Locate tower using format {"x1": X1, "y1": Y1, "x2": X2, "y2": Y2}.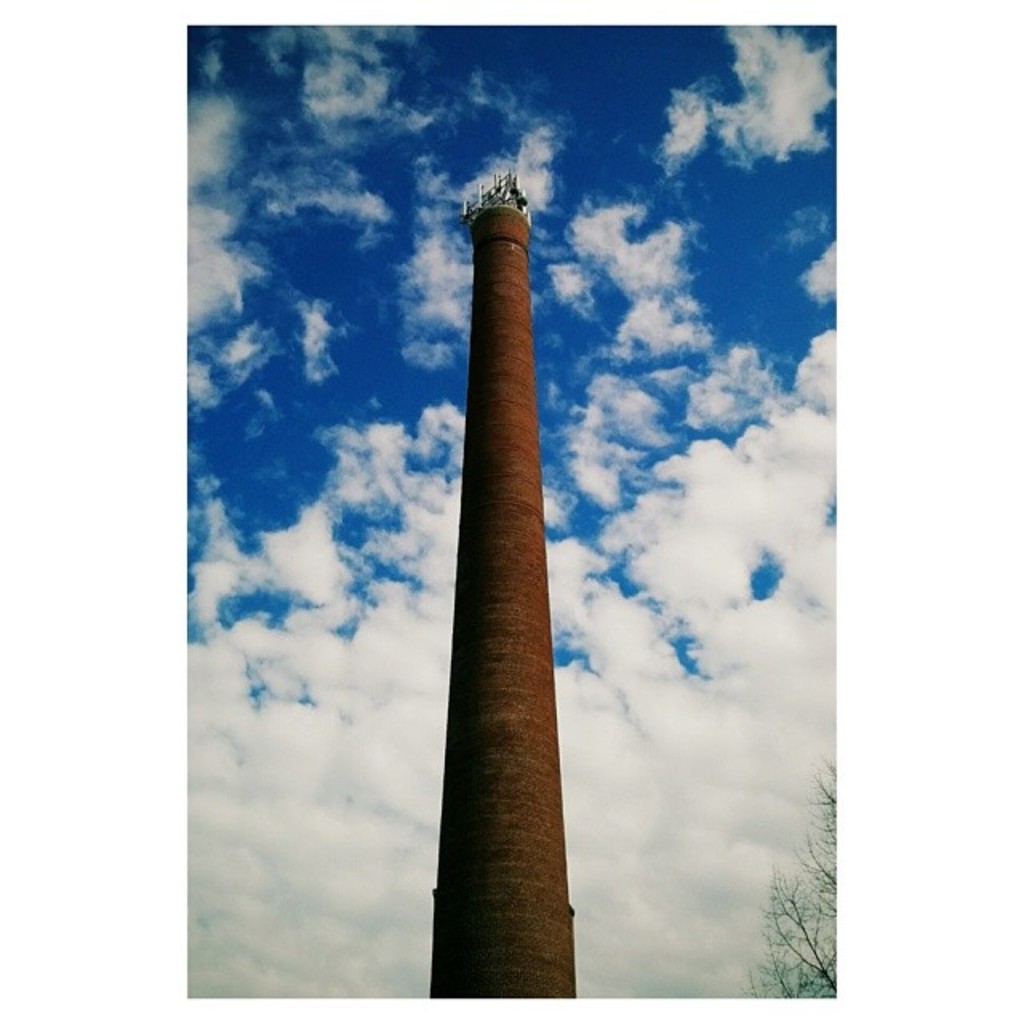
{"x1": 398, "y1": 149, "x2": 618, "y2": 966}.
